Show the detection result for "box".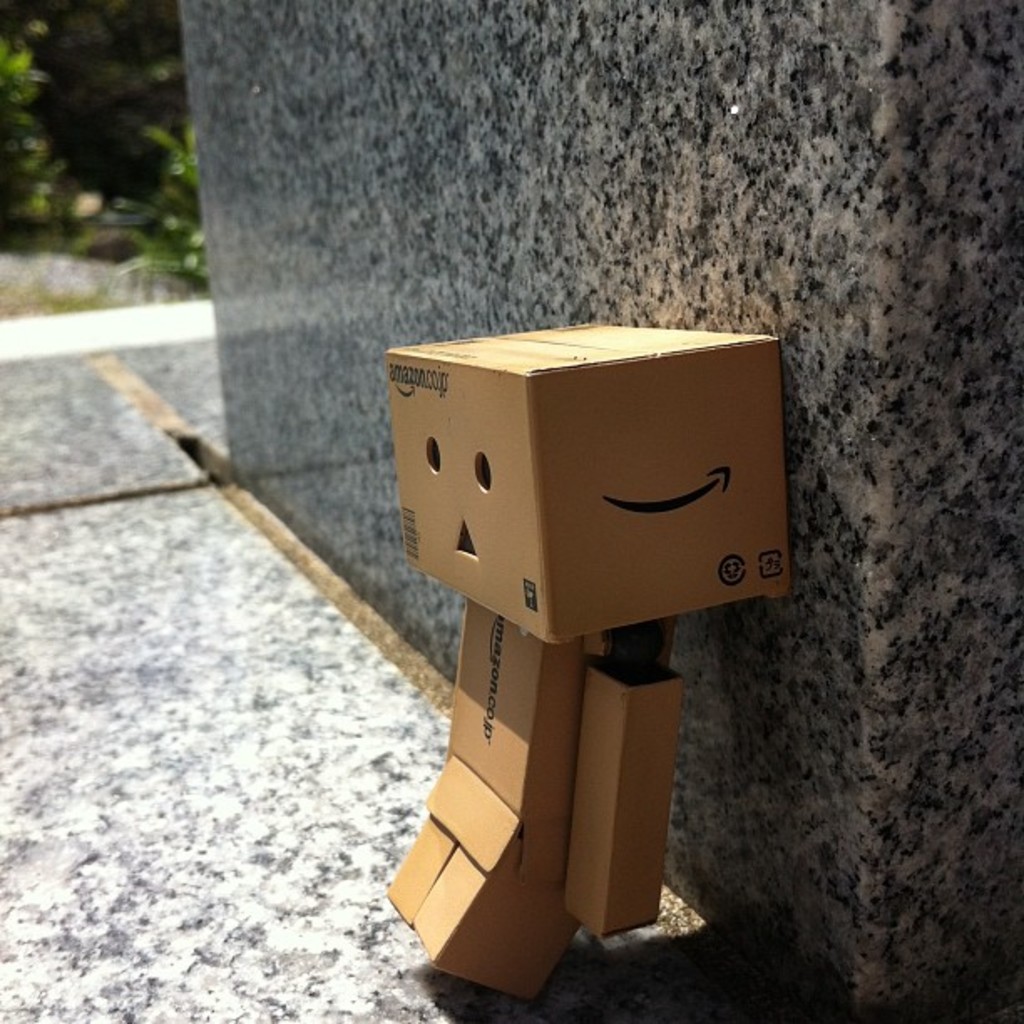
x1=387 y1=336 x2=805 y2=661.
